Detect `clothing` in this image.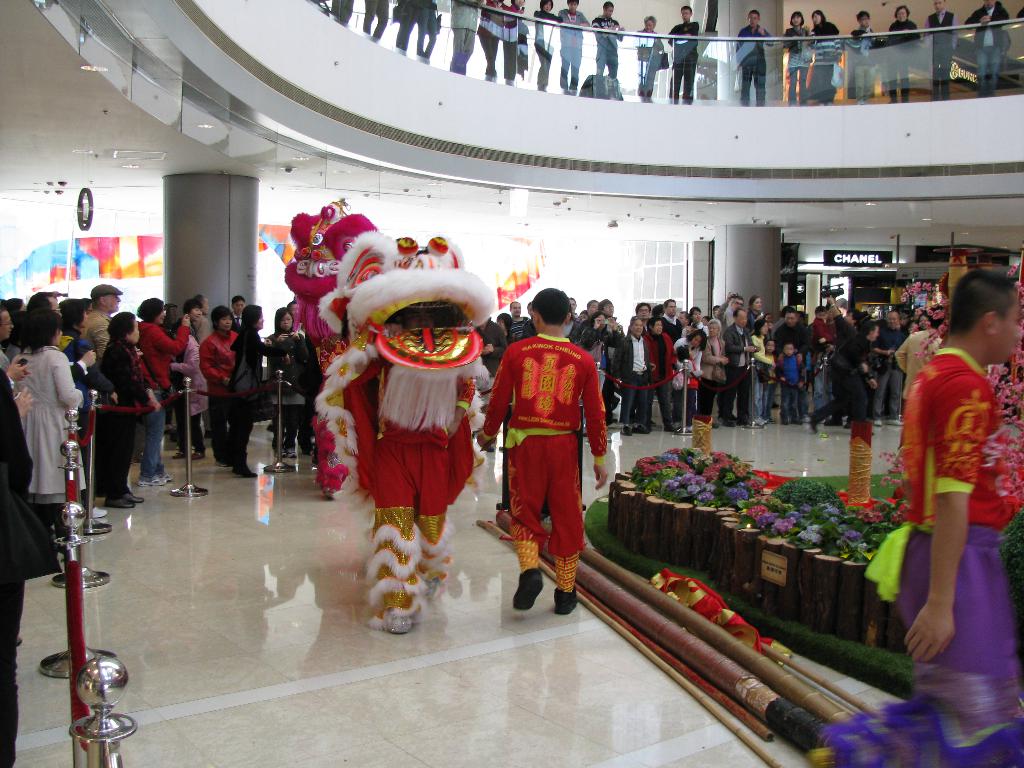
Detection: 508:0:538:85.
